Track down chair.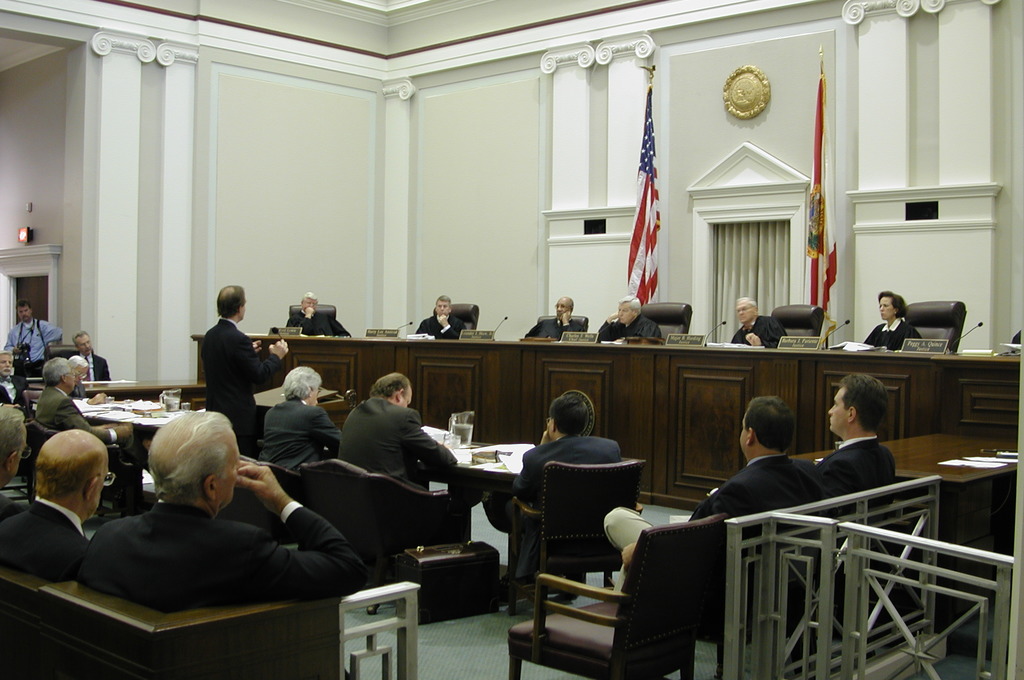
Tracked to left=300, top=459, right=475, bottom=613.
